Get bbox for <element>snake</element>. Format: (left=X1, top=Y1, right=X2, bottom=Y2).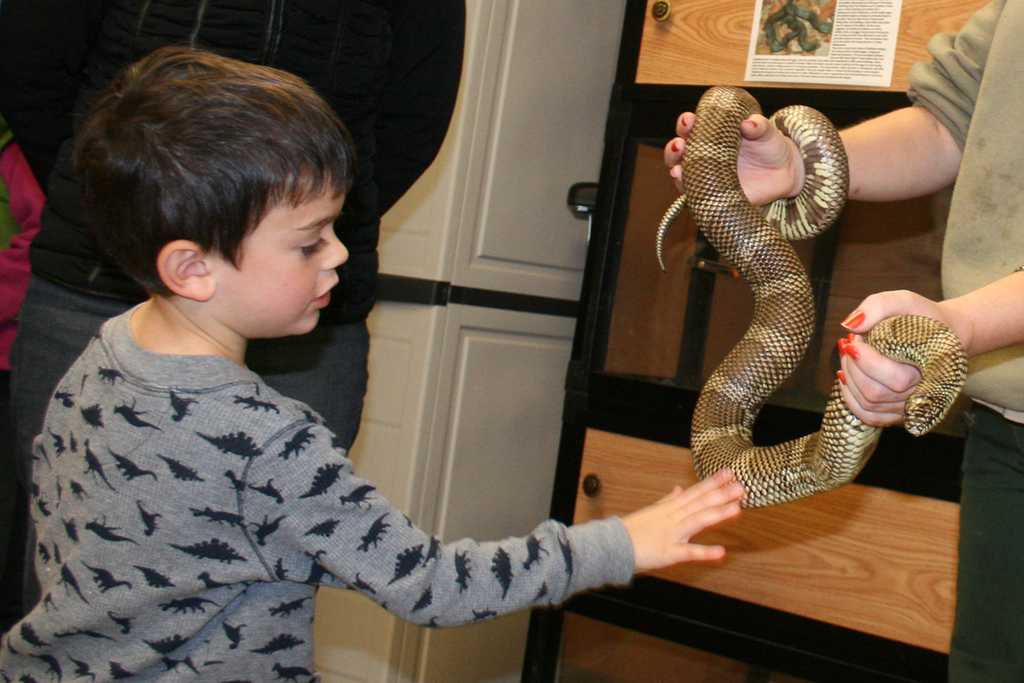
(left=655, top=84, right=967, bottom=510).
